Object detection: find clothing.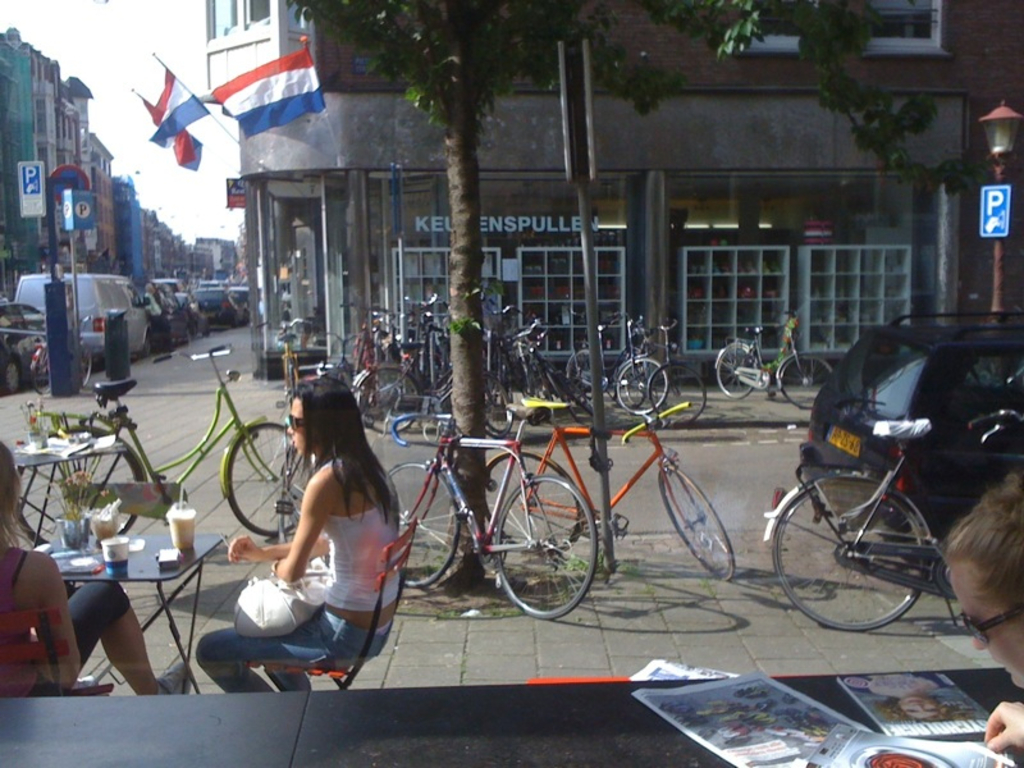
142, 291, 173, 351.
